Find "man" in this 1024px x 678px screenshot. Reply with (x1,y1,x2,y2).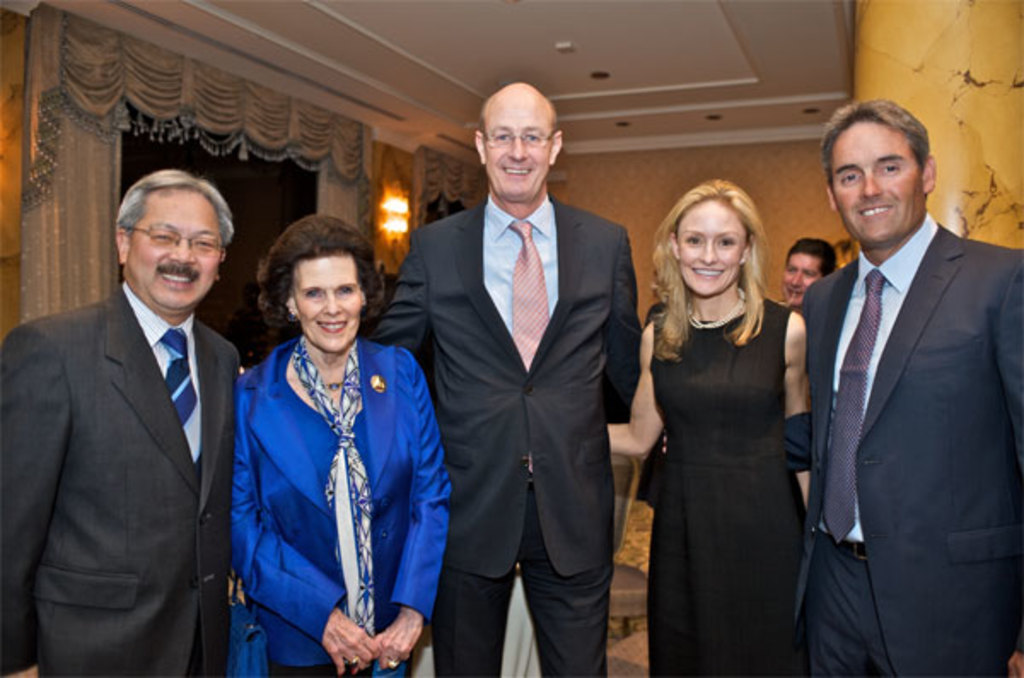
(778,97,1022,676).
